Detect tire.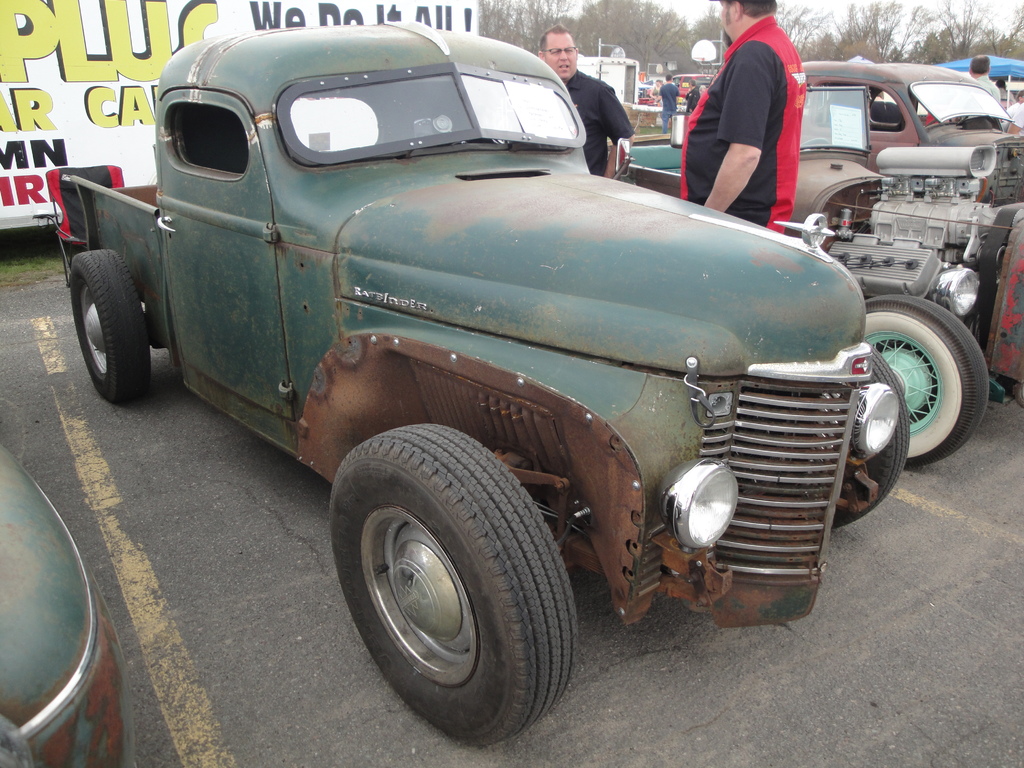
Detected at Rect(865, 295, 986, 467).
